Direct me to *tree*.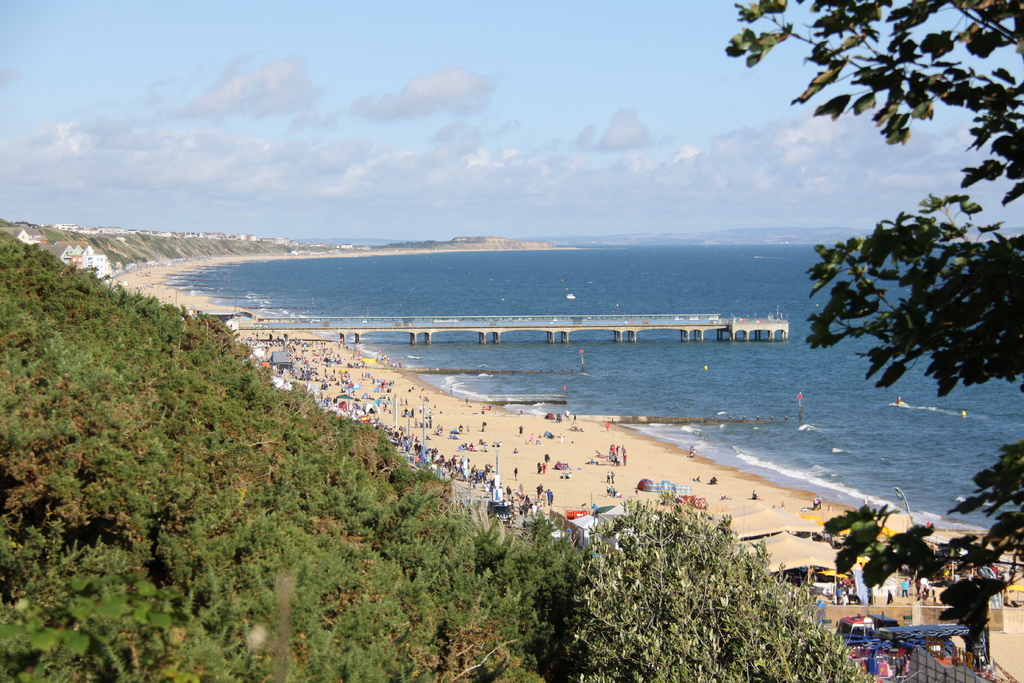
Direction: <bbox>572, 489, 879, 682</bbox>.
